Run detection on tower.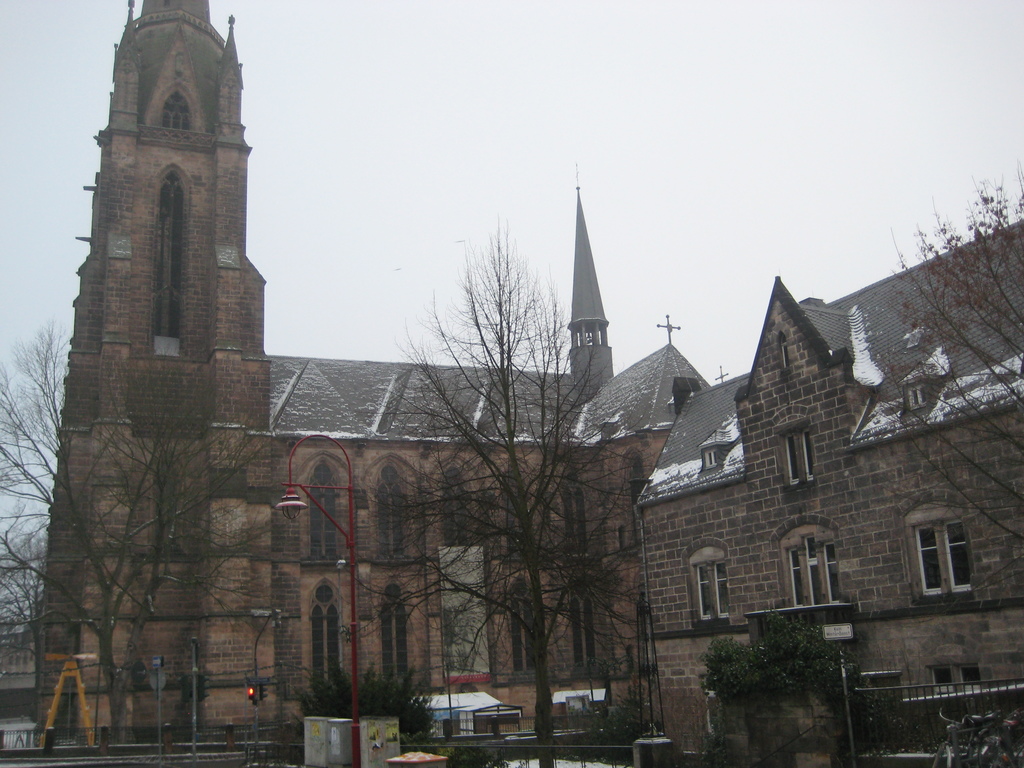
Result: 26 0 277 767.
